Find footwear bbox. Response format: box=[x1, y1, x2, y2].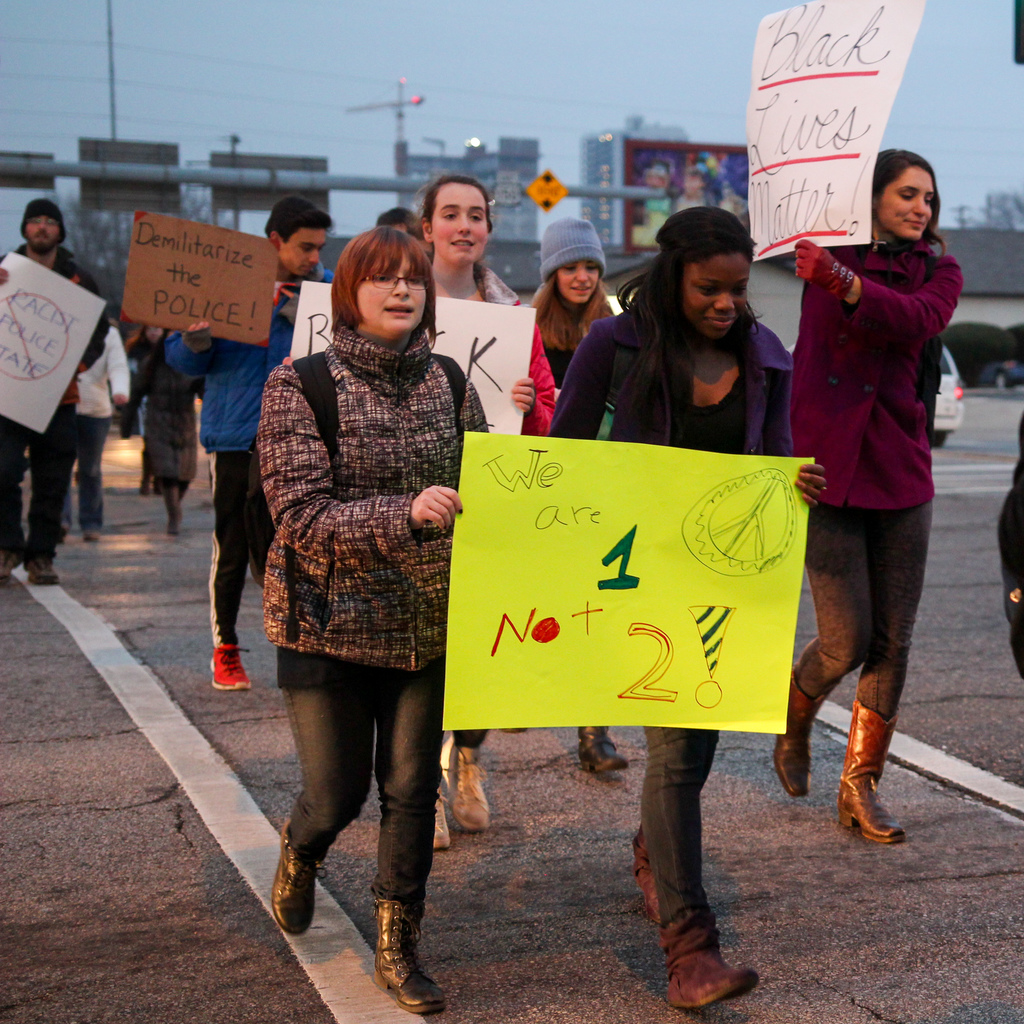
box=[376, 899, 435, 1007].
